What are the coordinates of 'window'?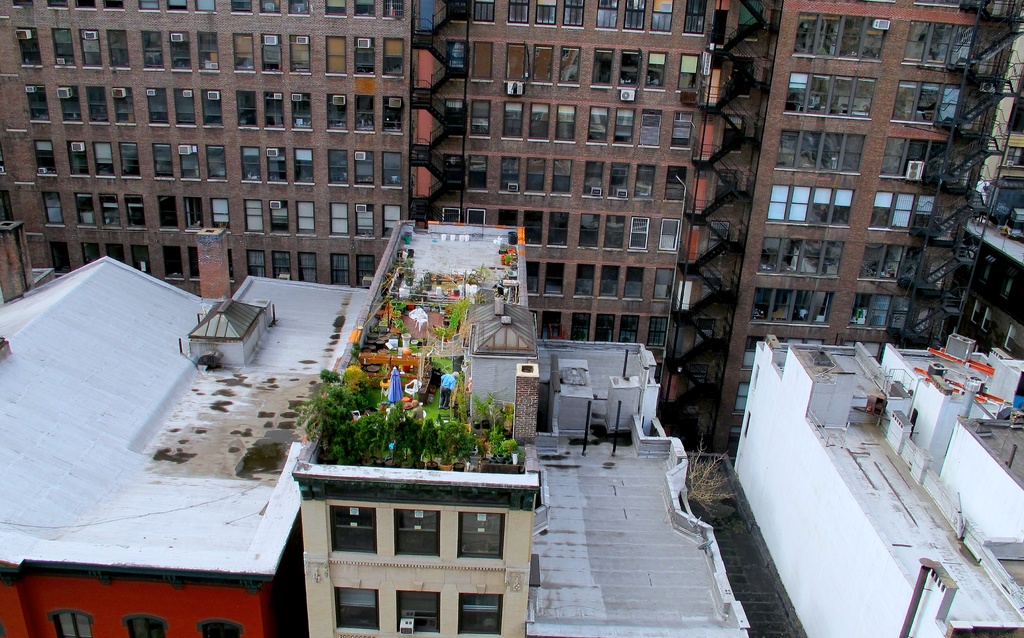
crop(115, 140, 141, 180).
